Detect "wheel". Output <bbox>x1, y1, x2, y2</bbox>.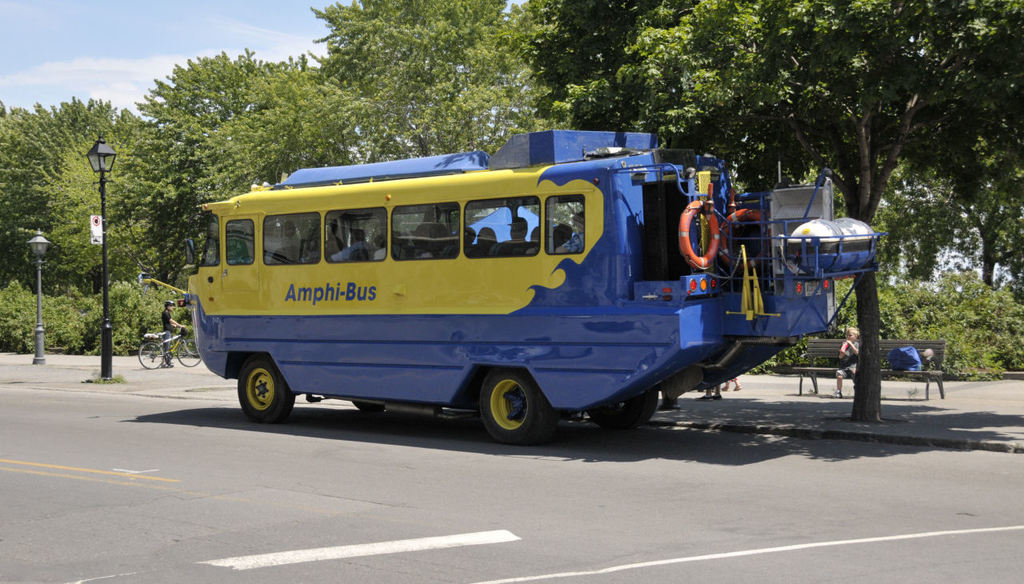
<bbox>594, 400, 661, 427</bbox>.
